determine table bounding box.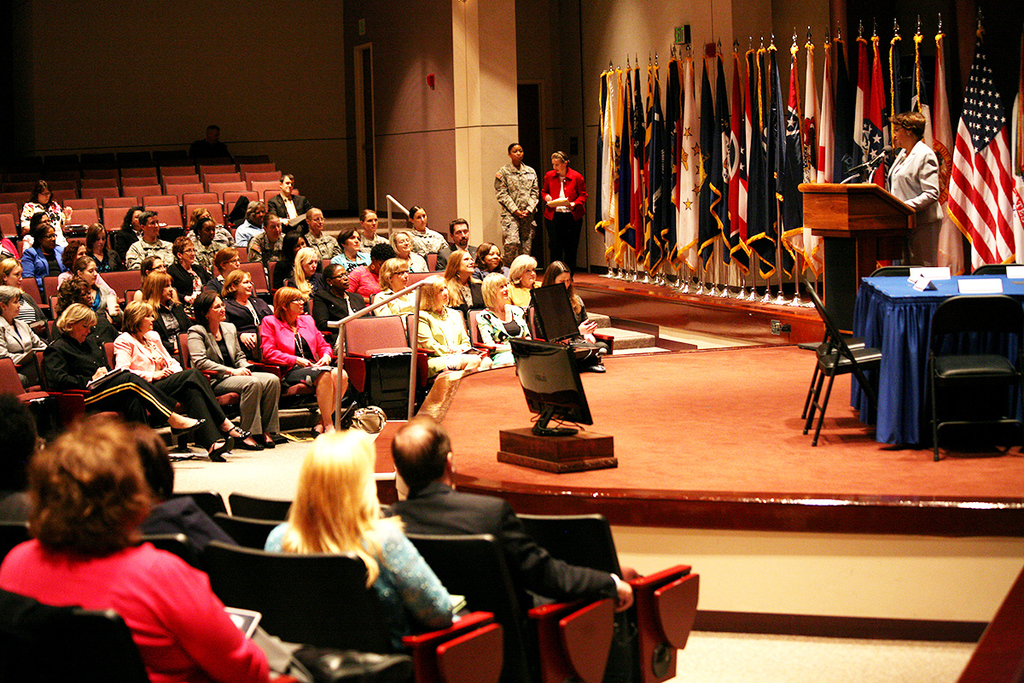
Determined: [858, 268, 1023, 451].
